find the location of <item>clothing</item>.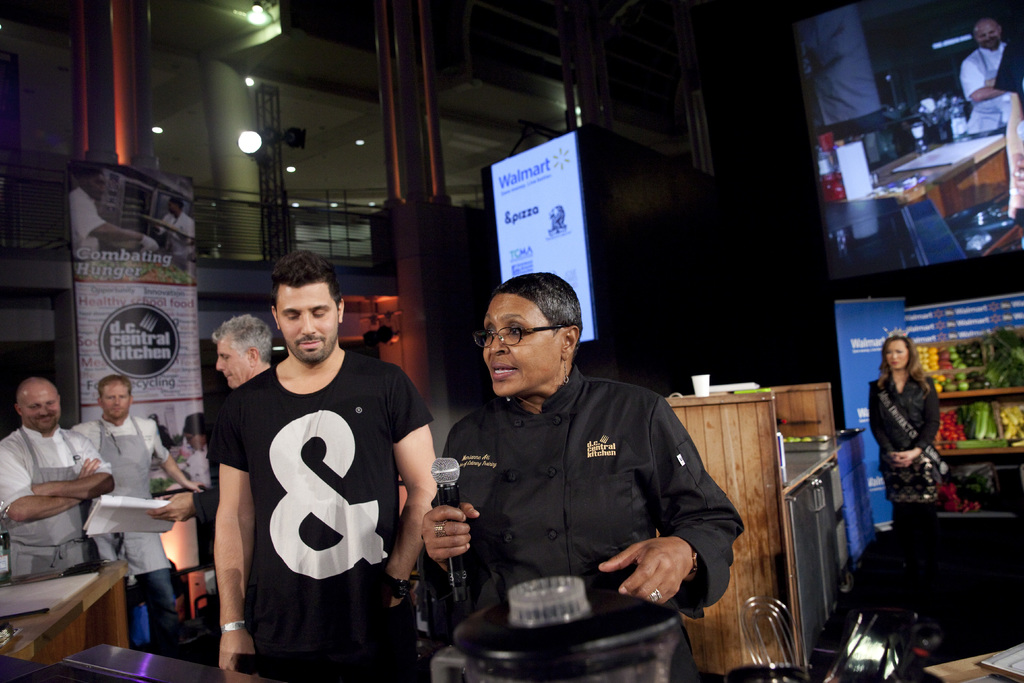
Location: 961/33/1008/149.
